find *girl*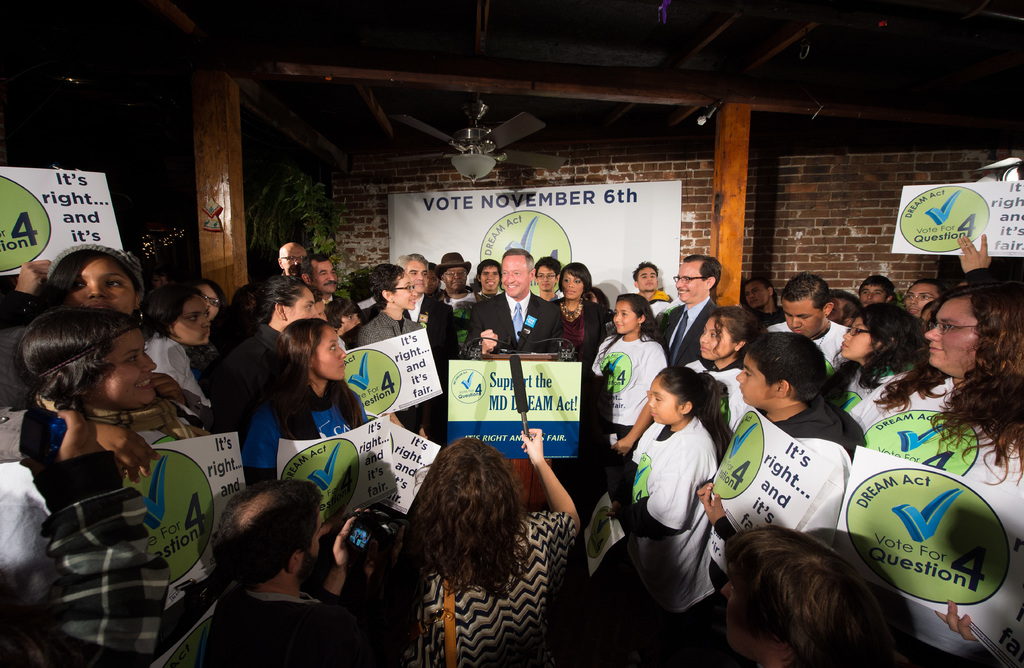
left=17, top=307, right=203, bottom=444
